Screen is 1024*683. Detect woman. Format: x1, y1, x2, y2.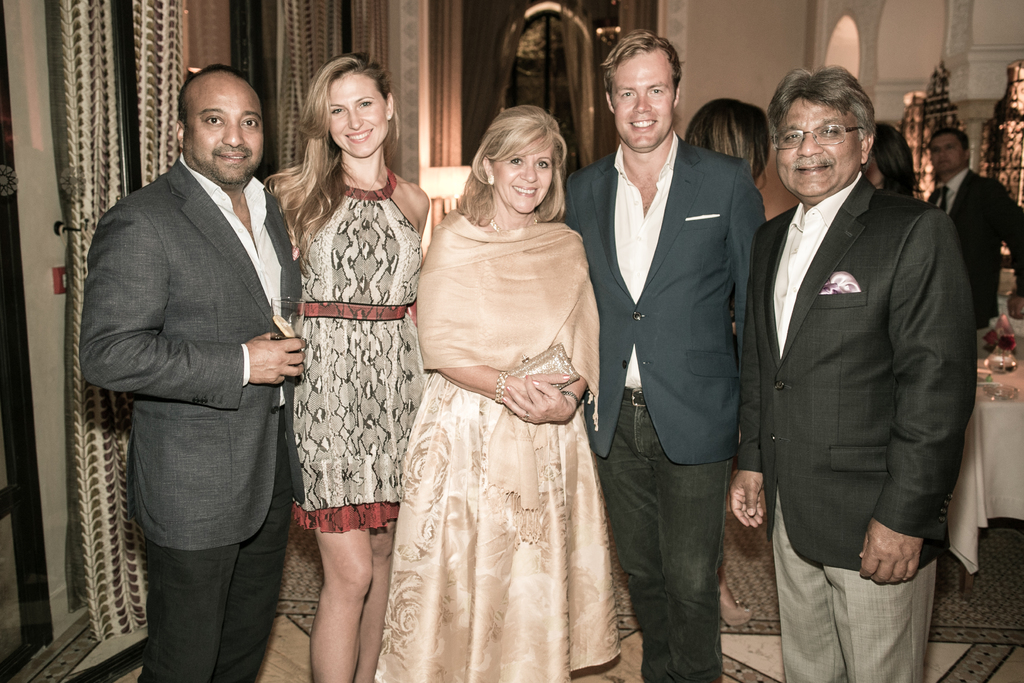
689, 101, 769, 194.
